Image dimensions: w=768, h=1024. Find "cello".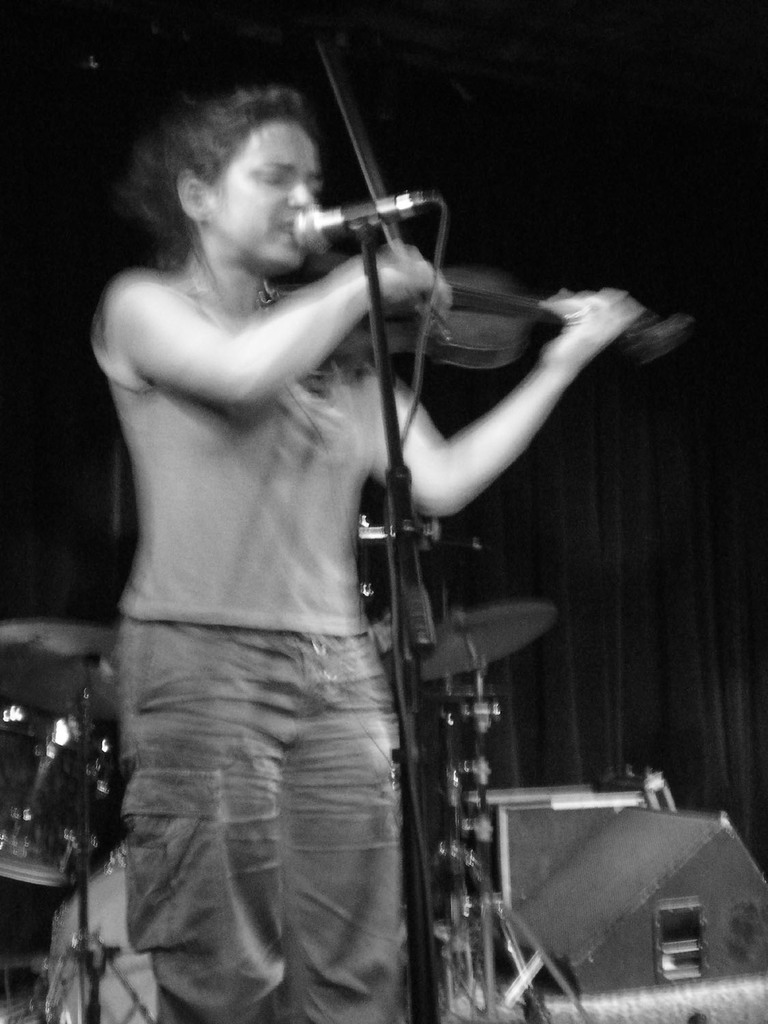
bbox=(261, 26, 688, 384).
